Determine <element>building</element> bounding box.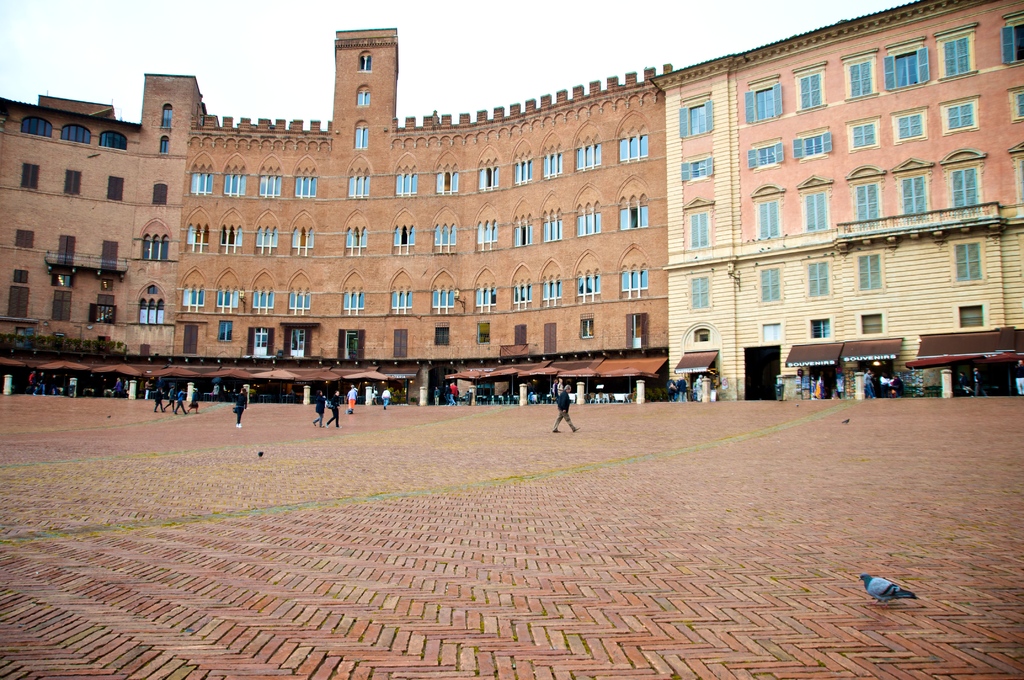
Determined: 170:34:671:387.
